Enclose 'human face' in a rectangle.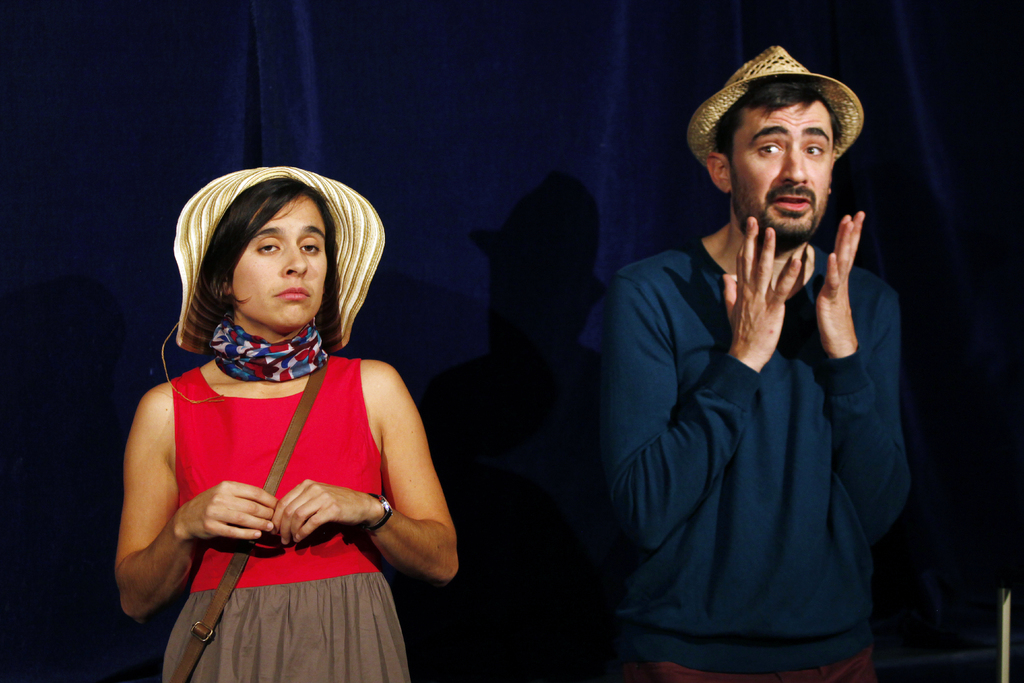
[x1=230, y1=195, x2=325, y2=337].
